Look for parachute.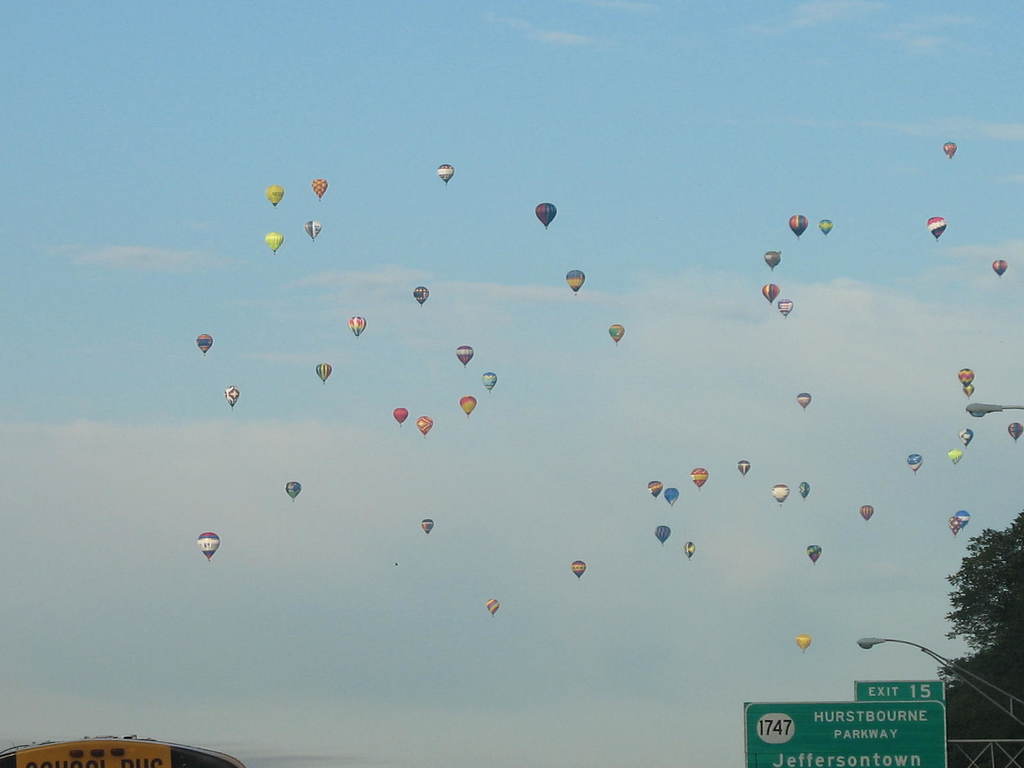
Found: [195,330,212,356].
